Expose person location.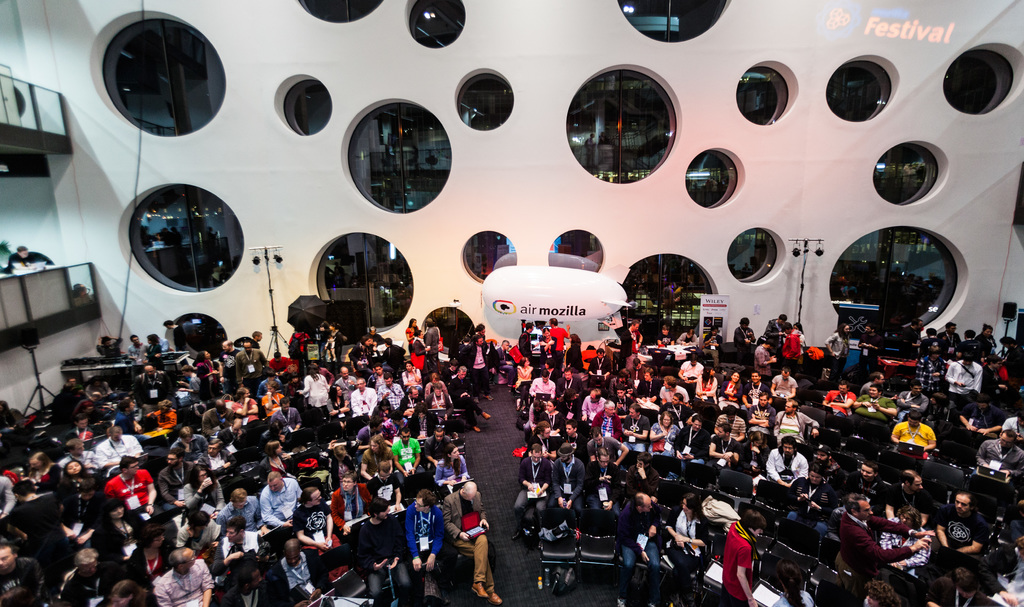
Exposed at detection(627, 358, 647, 379).
